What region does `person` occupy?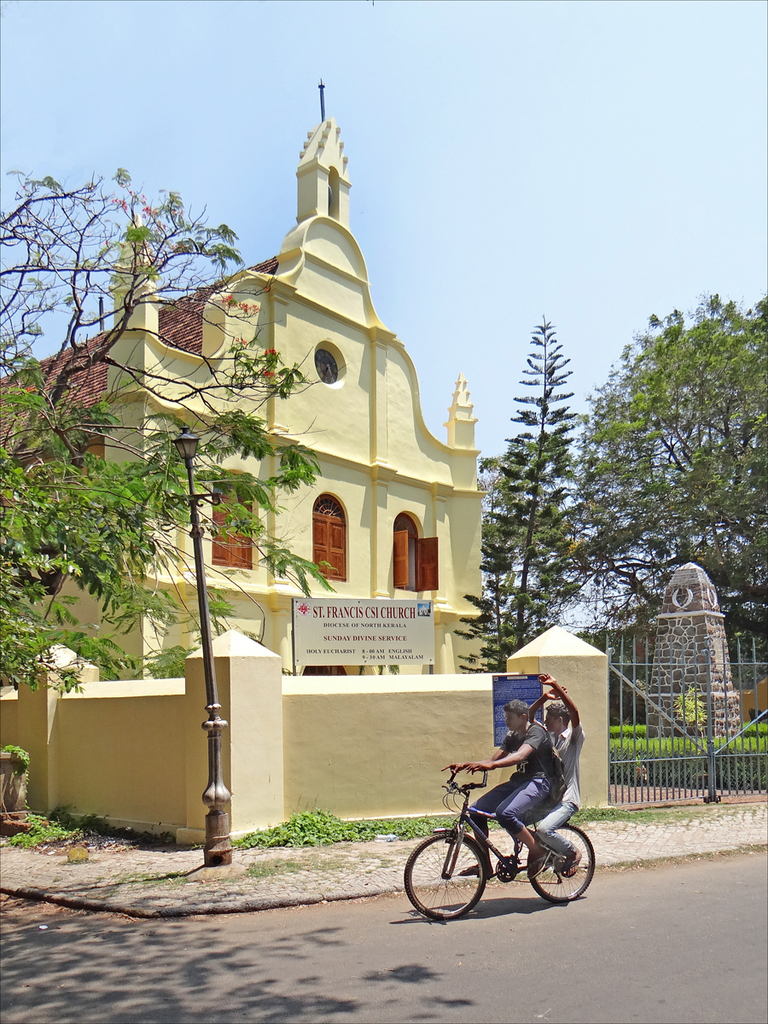
[x1=531, y1=671, x2=584, y2=884].
